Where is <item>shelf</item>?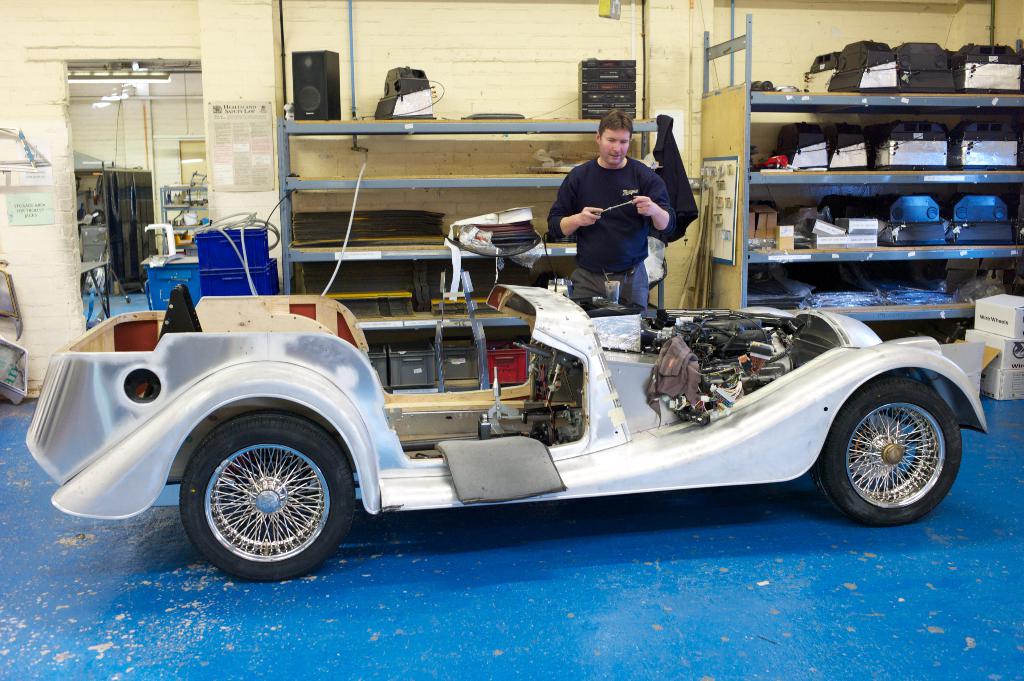
746:193:1023:270.
